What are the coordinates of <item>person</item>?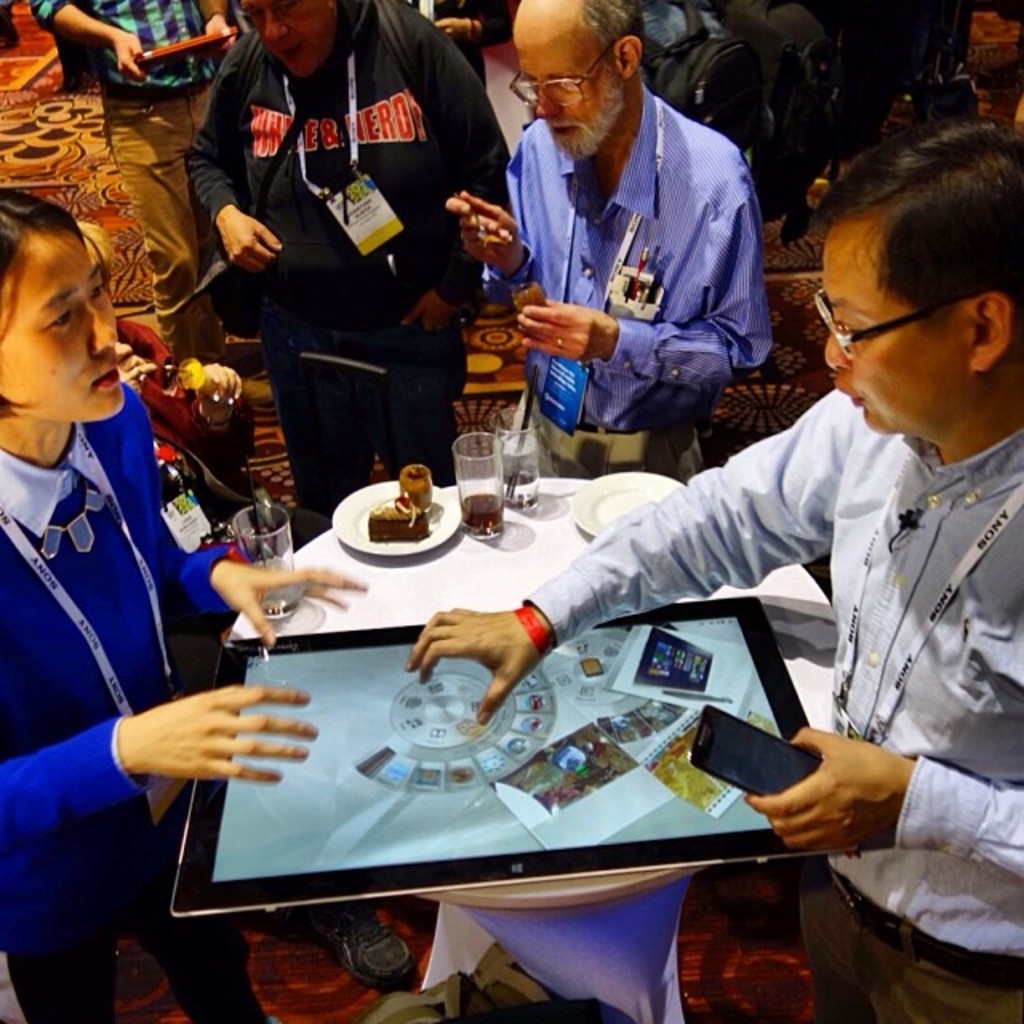
pyautogui.locateOnScreen(446, 0, 774, 488).
